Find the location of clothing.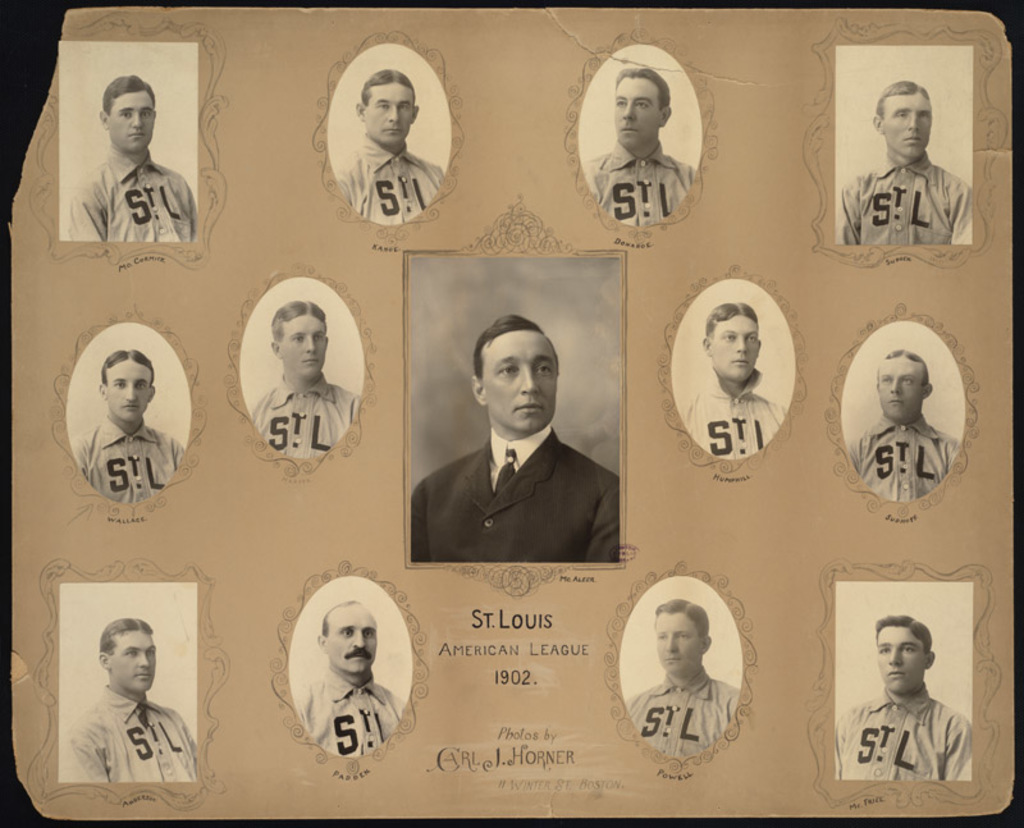
Location: 846 415 968 502.
